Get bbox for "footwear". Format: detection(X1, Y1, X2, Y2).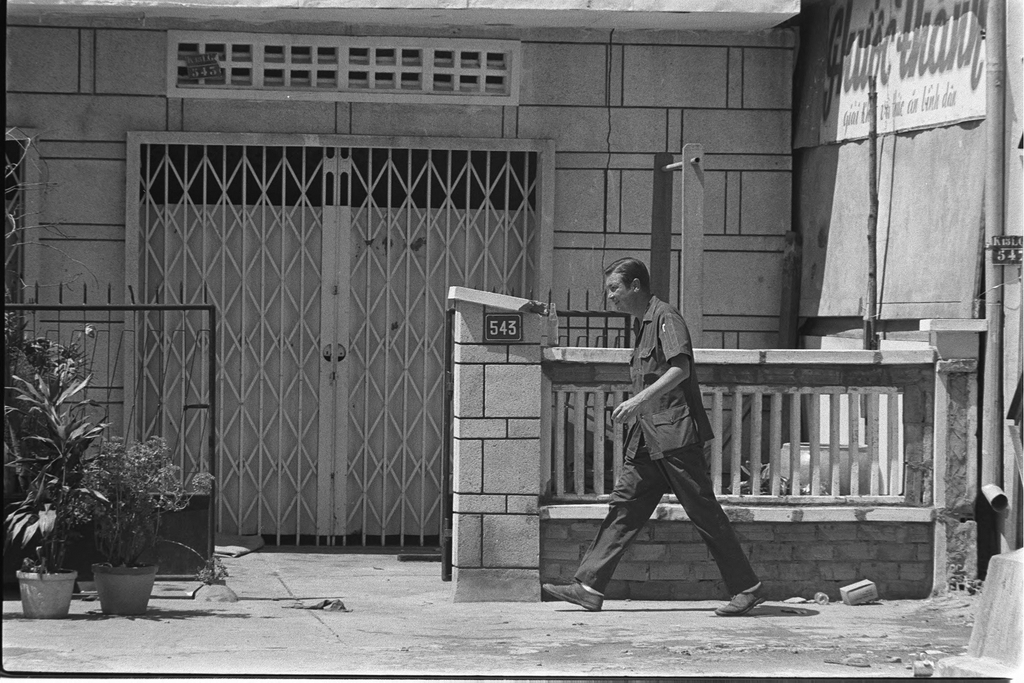
detection(717, 582, 770, 614).
